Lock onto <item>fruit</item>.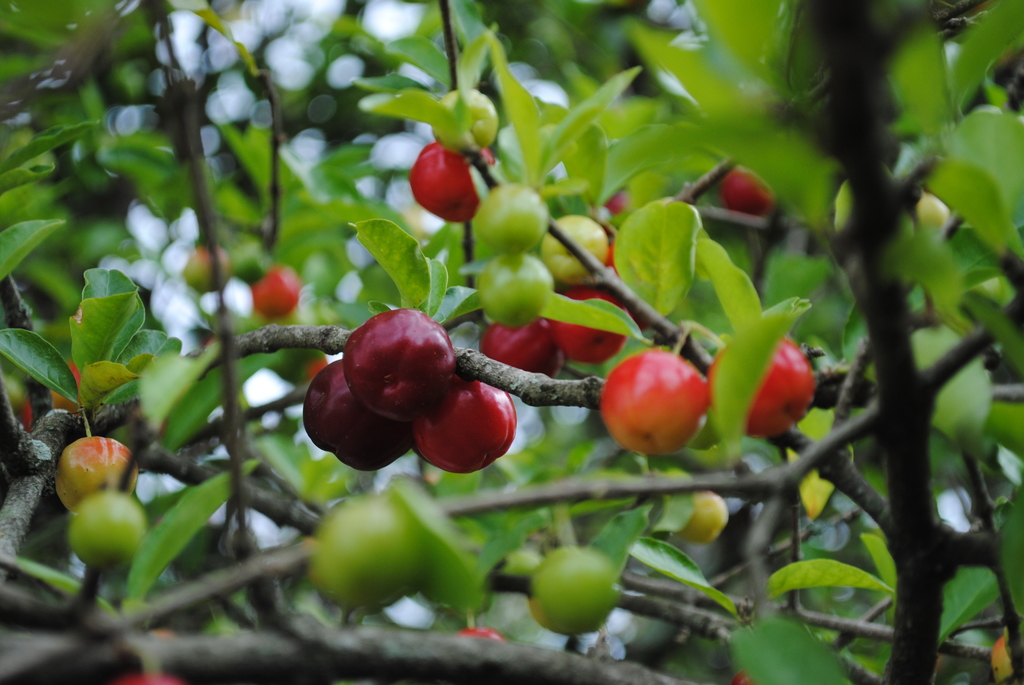
Locked: bbox=(527, 542, 618, 635).
